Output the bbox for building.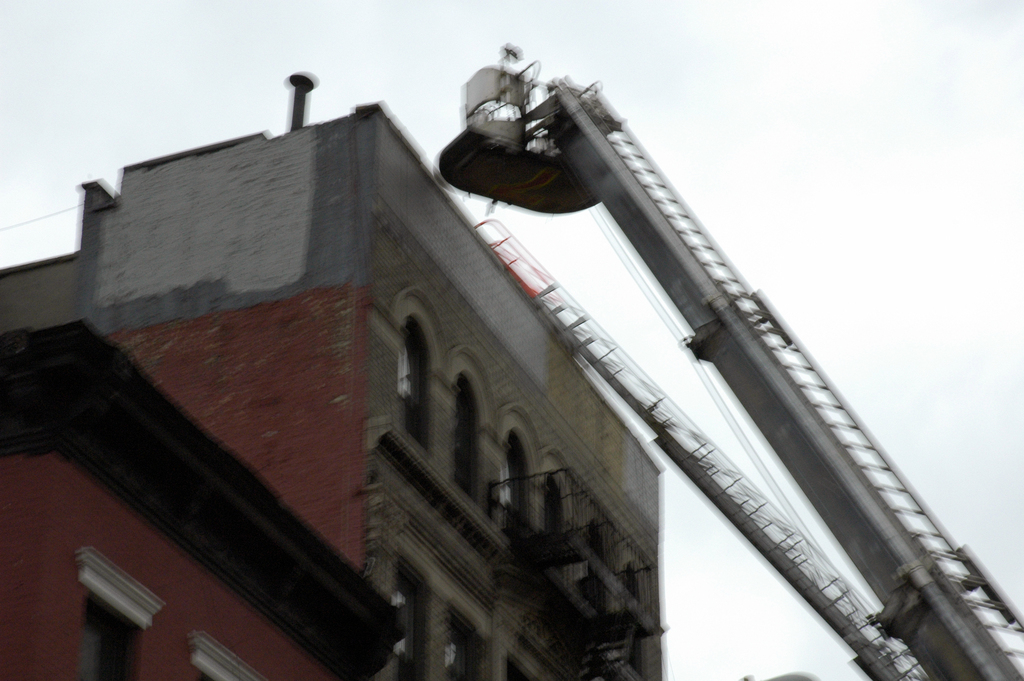
0:316:403:680.
